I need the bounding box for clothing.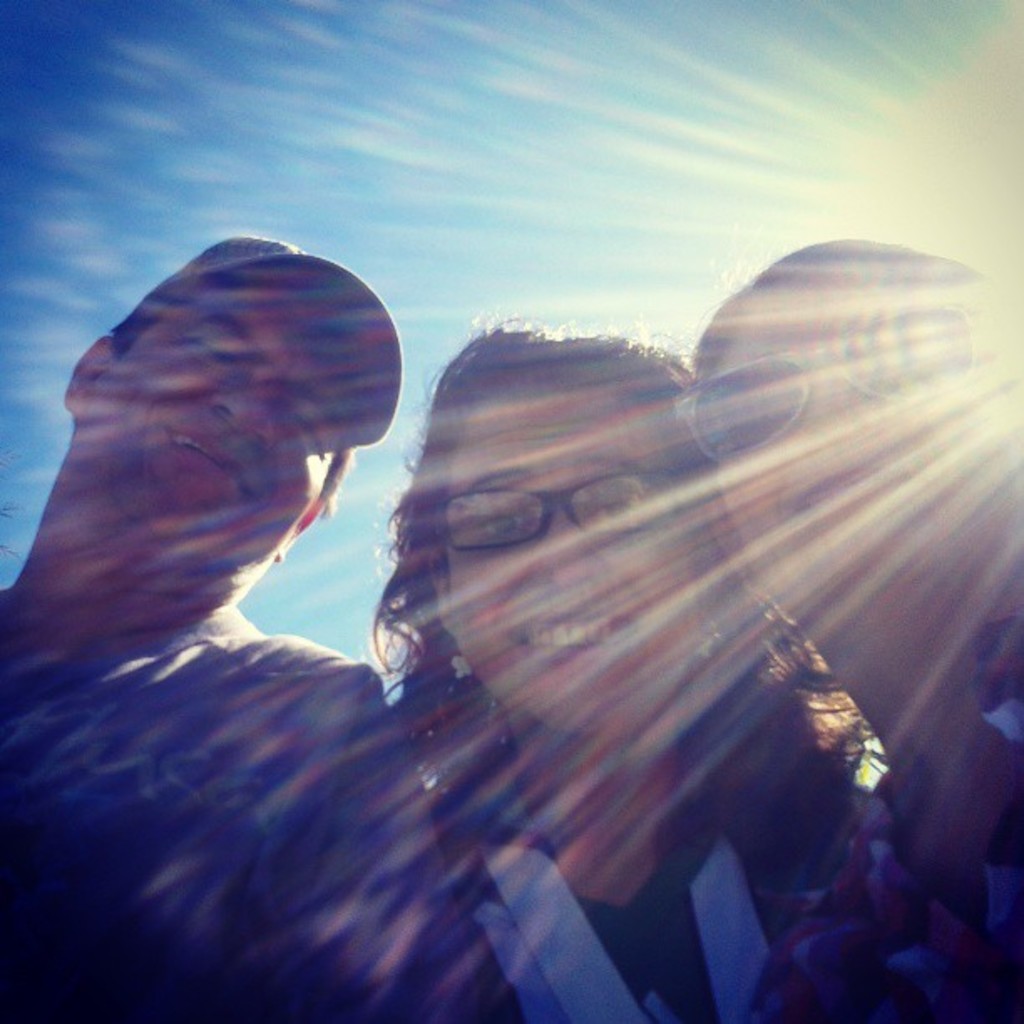
Here it is: <region>0, 599, 448, 1016</region>.
